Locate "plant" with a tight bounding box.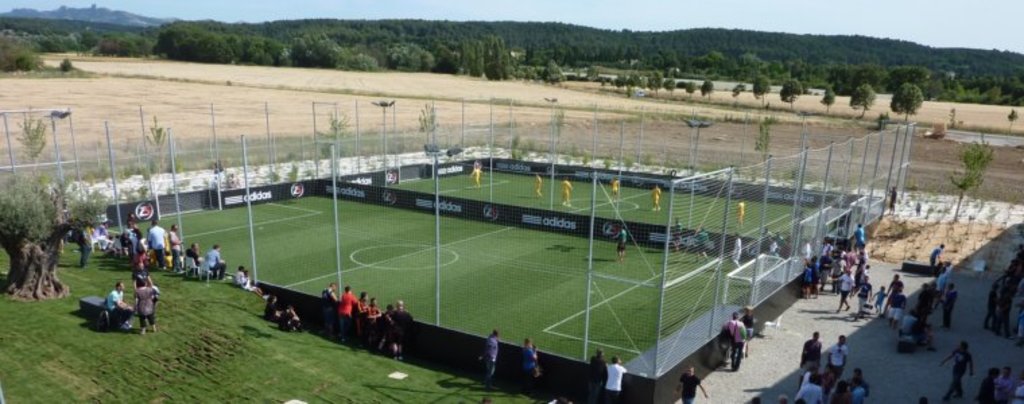
x1=132, y1=182, x2=151, y2=198.
